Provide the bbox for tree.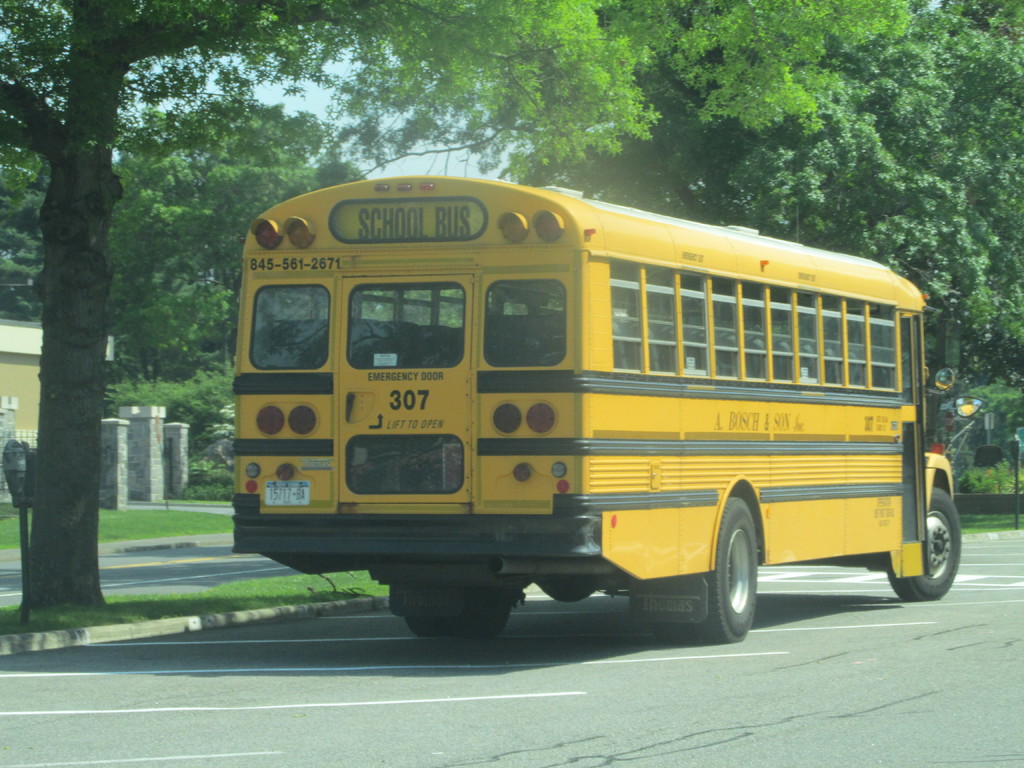
BBox(0, 0, 913, 612).
